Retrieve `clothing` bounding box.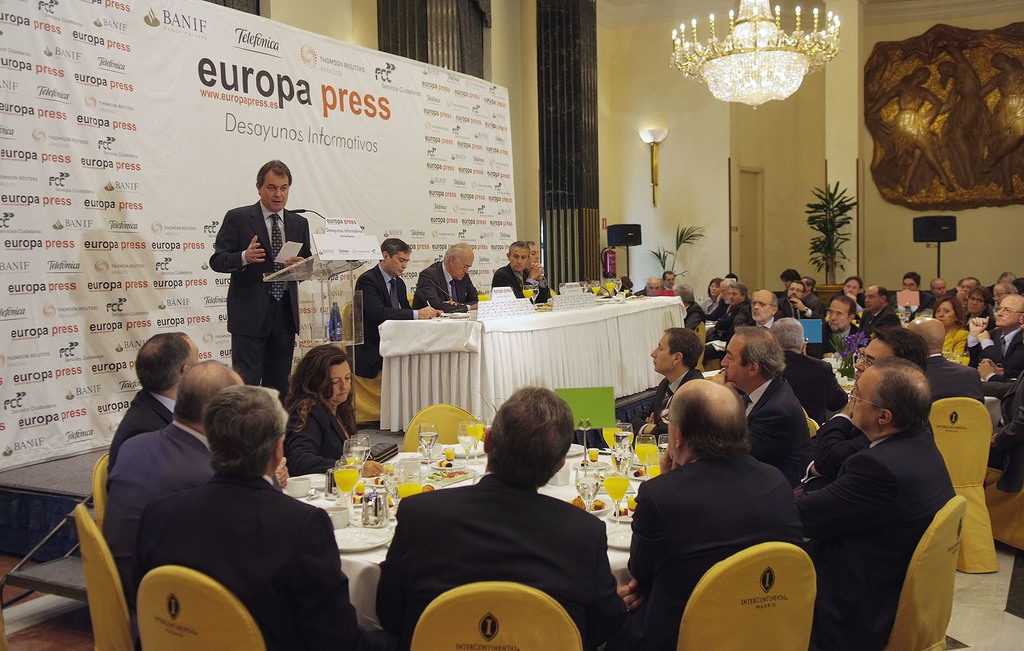
Bounding box: (x1=207, y1=194, x2=309, y2=405).
